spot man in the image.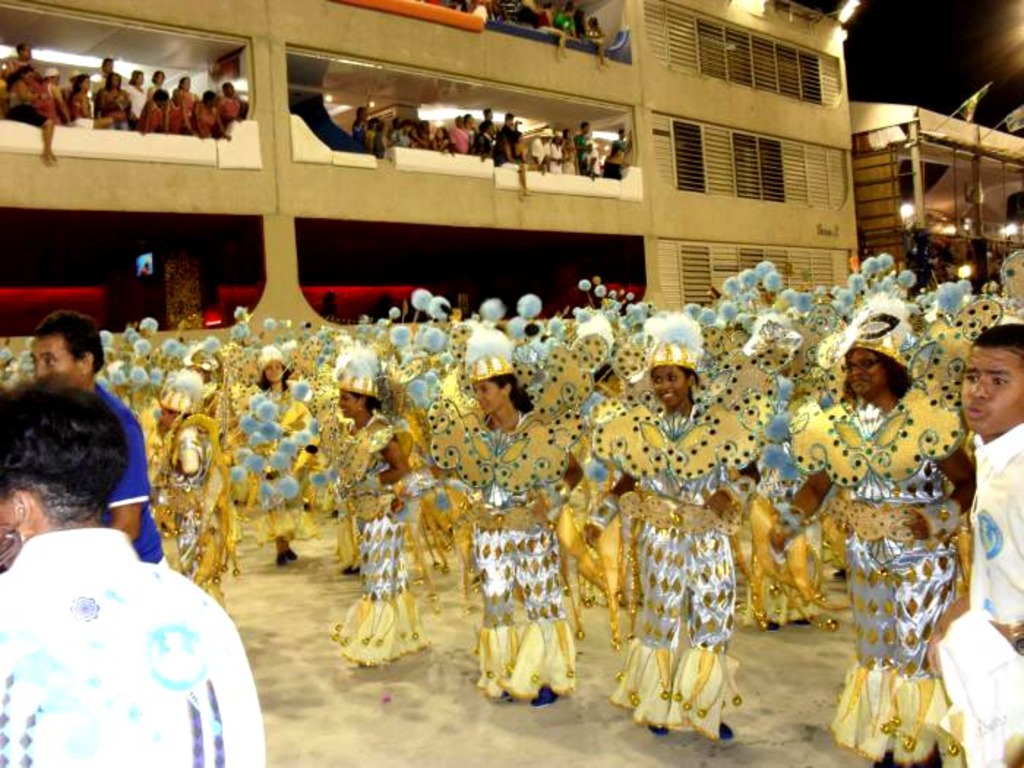
man found at 1/42/38/114.
